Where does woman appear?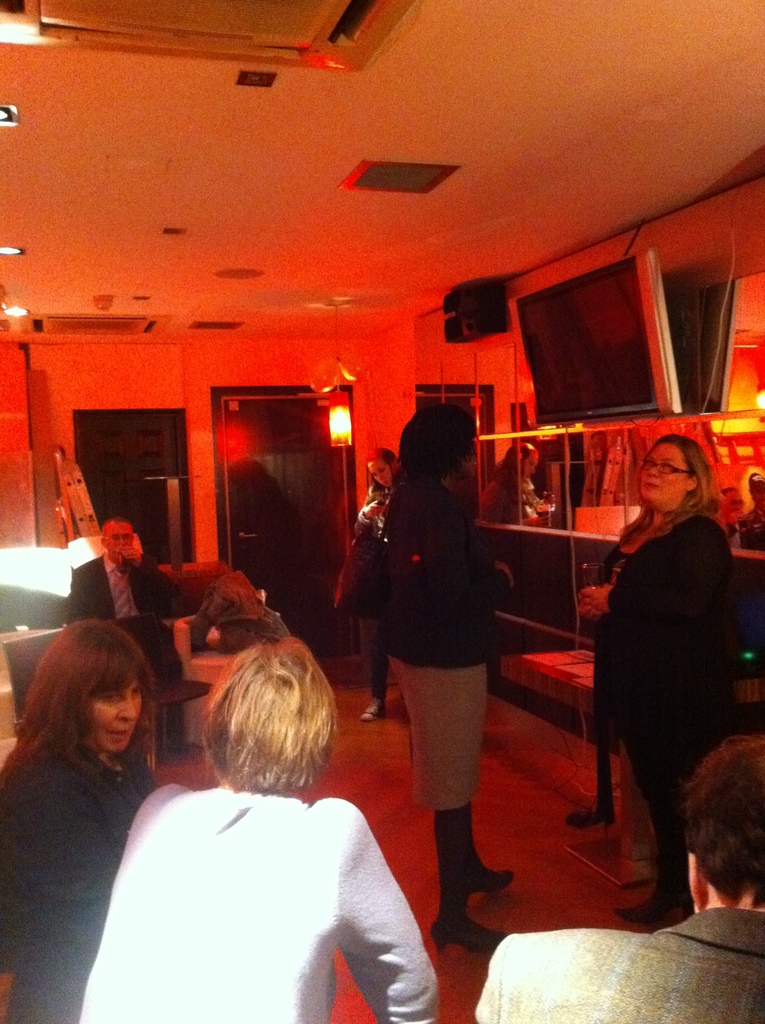
Appears at locate(367, 382, 519, 963).
